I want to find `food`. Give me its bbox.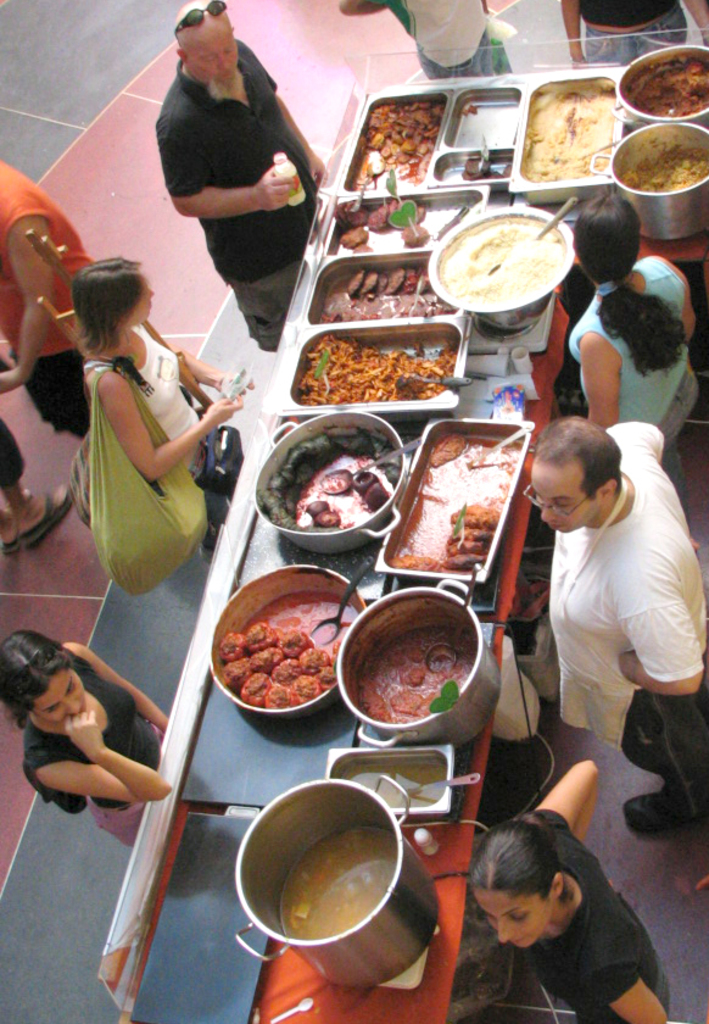
detection(389, 429, 520, 575).
